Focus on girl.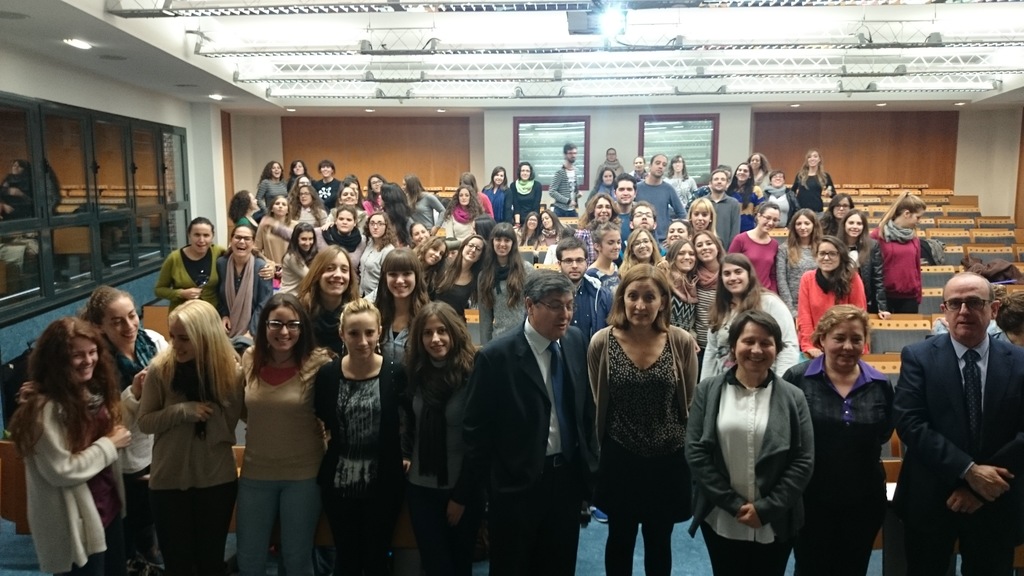
Focused at crop(481, 163, 511, 225).
